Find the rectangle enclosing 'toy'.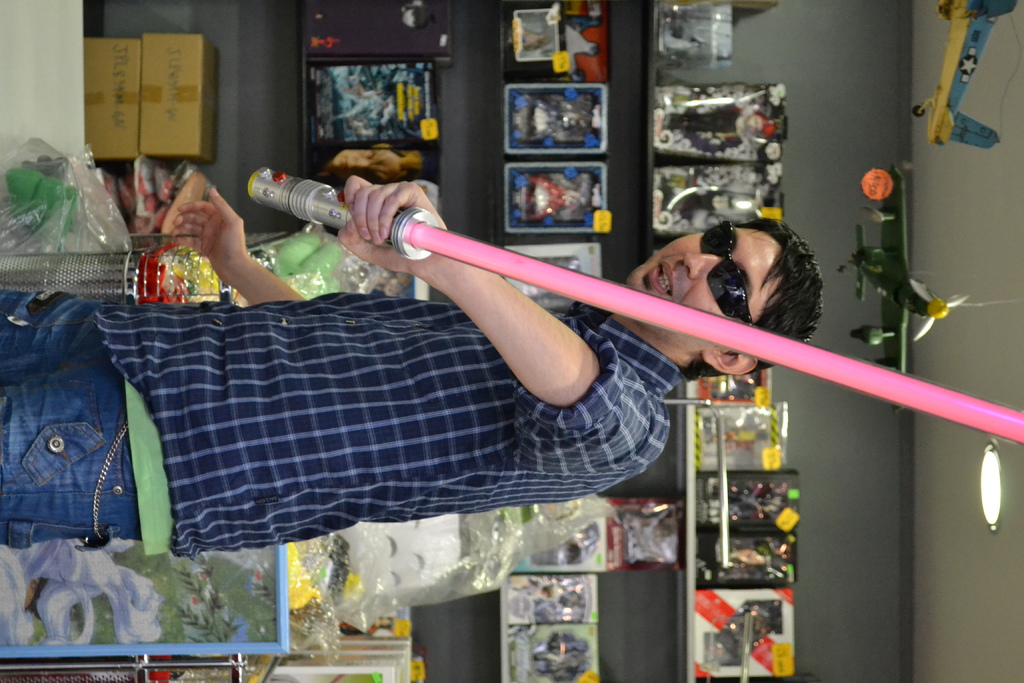
[x1=509, y1=86, x2=604, y2=150].
